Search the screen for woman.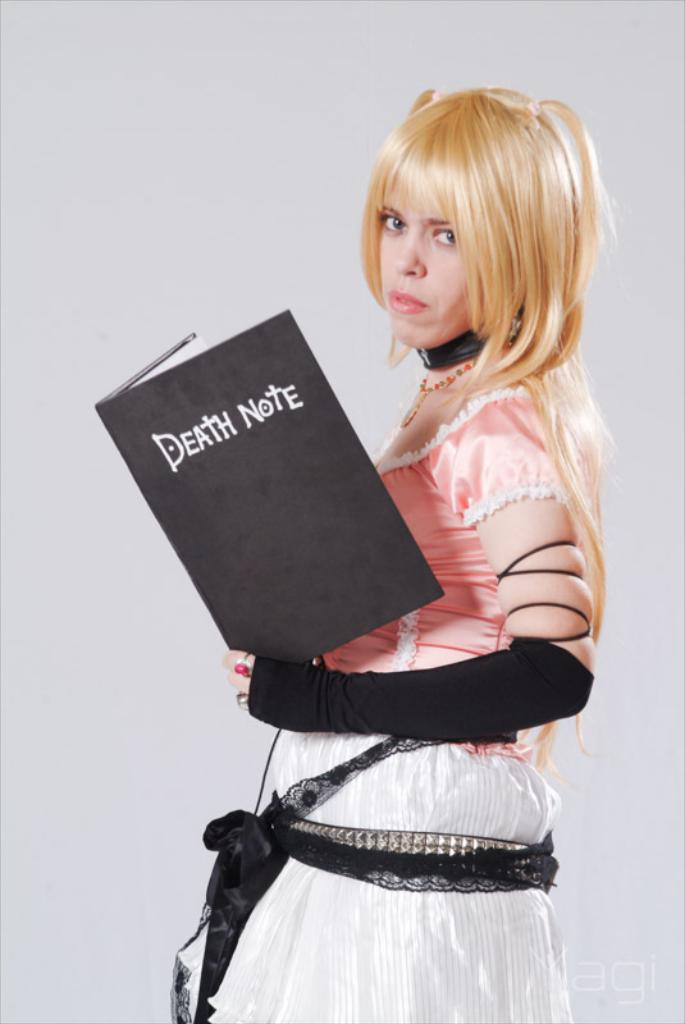
Found at x1=136, y1=115, x2=638, y2=1016.
